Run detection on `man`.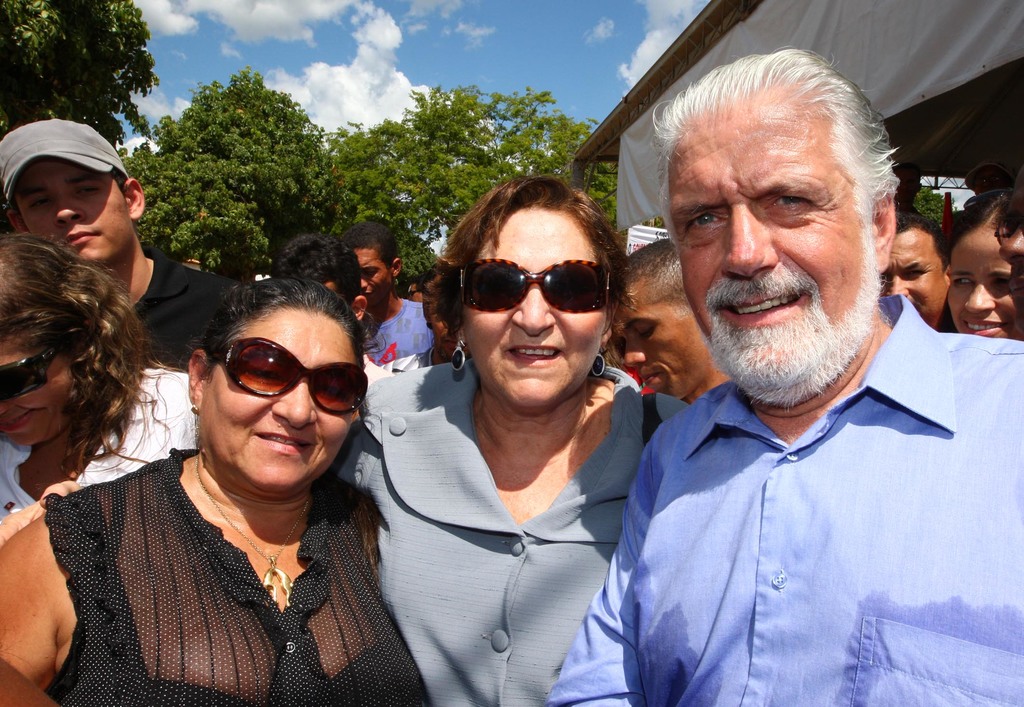
Result: <region>0, 116, 254, 377</region>.
